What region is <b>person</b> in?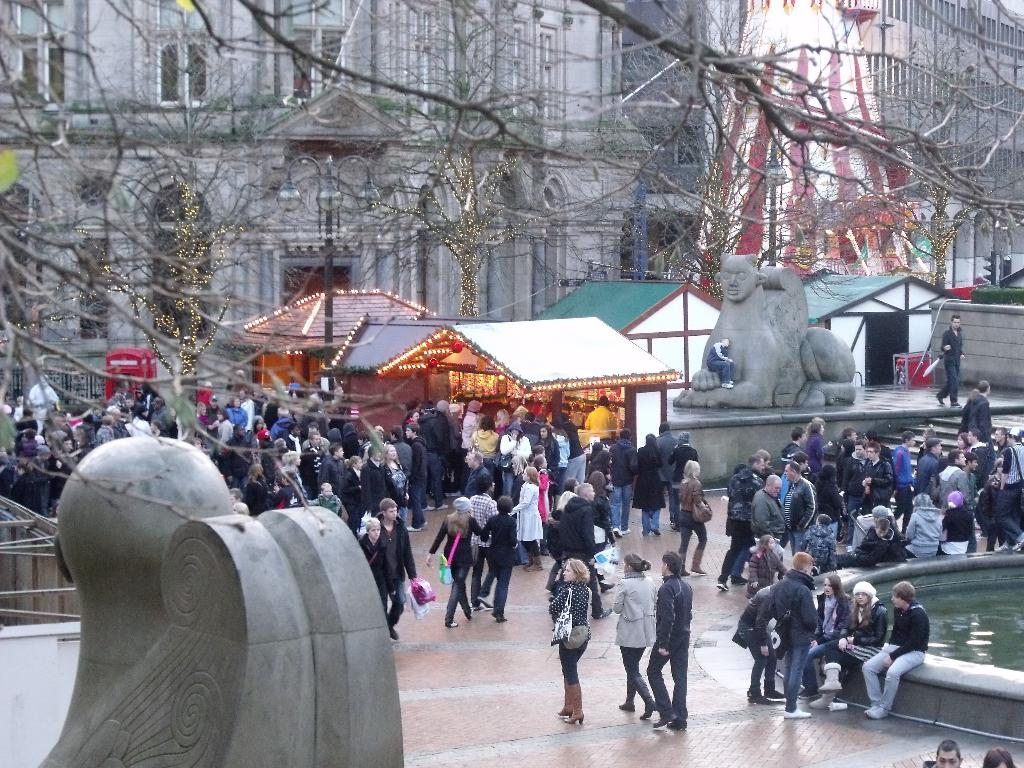
x1=639, y1=550, x2=696, y2=724.
